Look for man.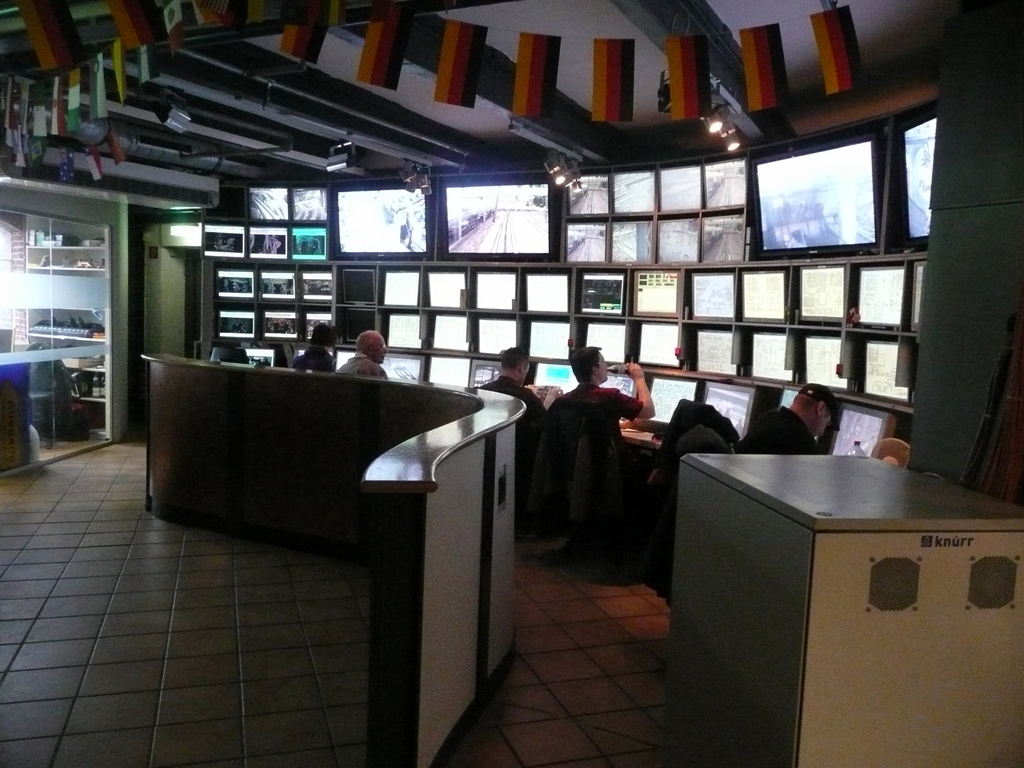
Found: 331:328:390:376.
